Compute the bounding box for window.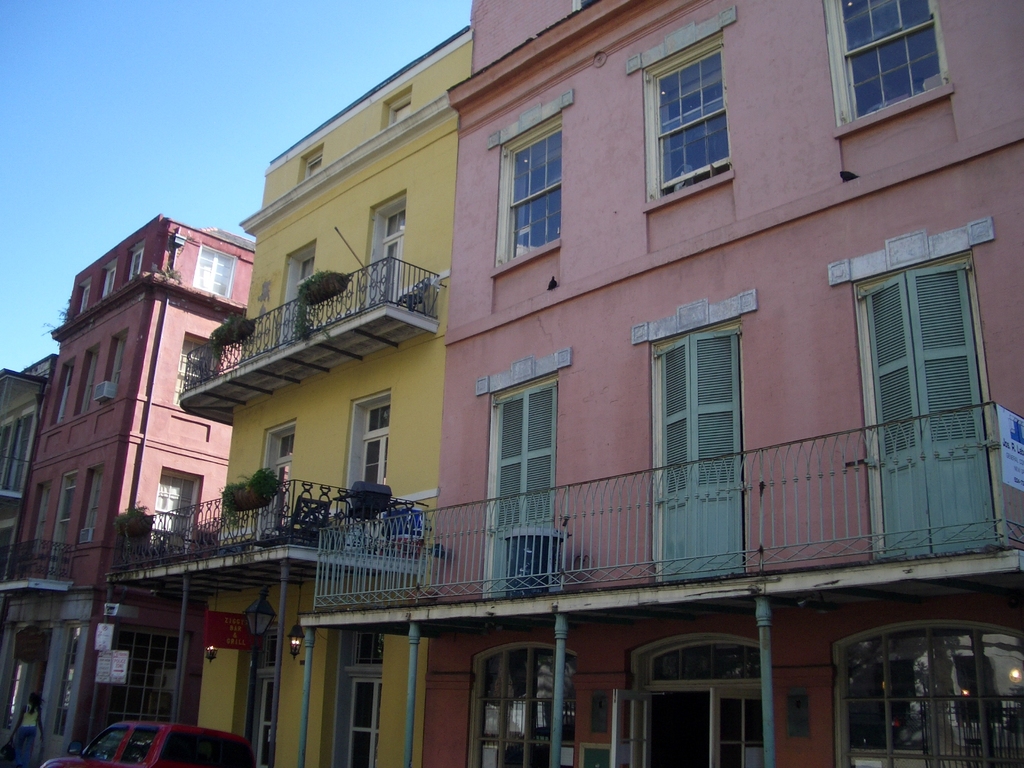
[820,0,950,127].
